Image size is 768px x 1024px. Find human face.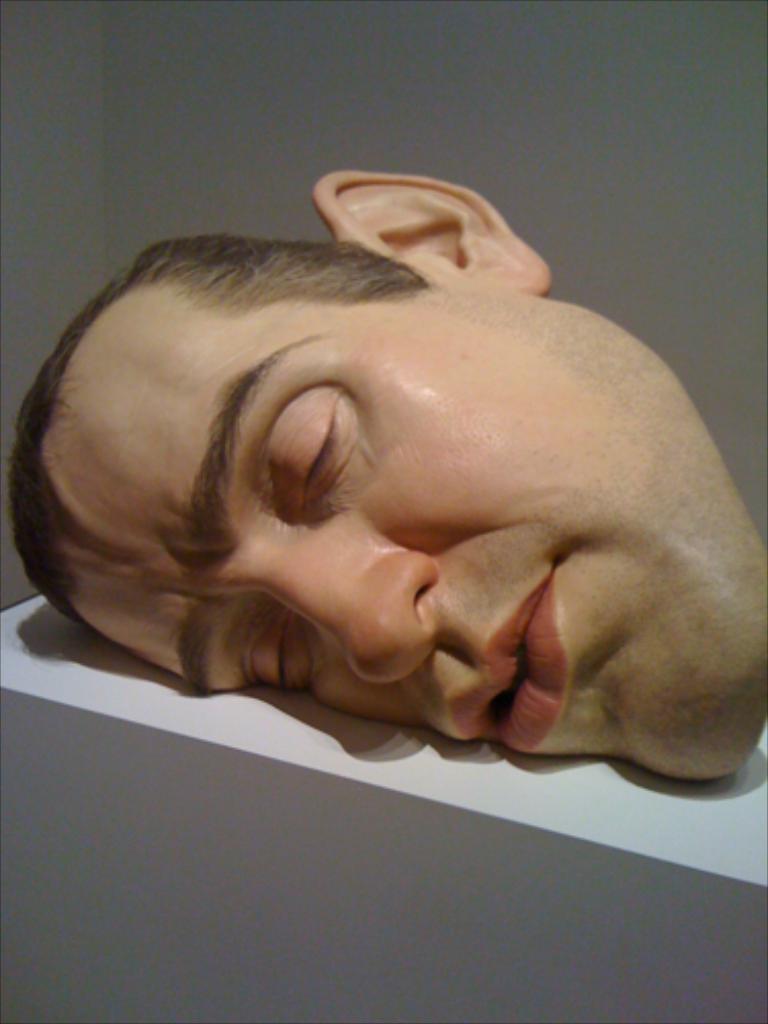
x1=49 y1=293 x2=766 y2=743.
